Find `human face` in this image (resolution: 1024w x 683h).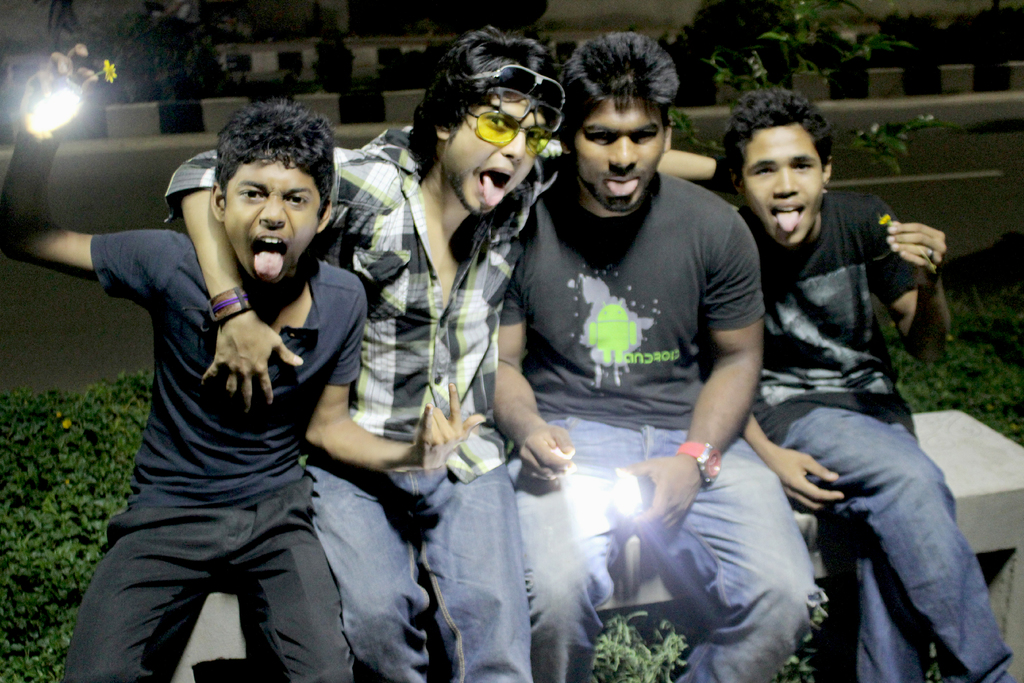
locate(746, 126, 822, 245).
